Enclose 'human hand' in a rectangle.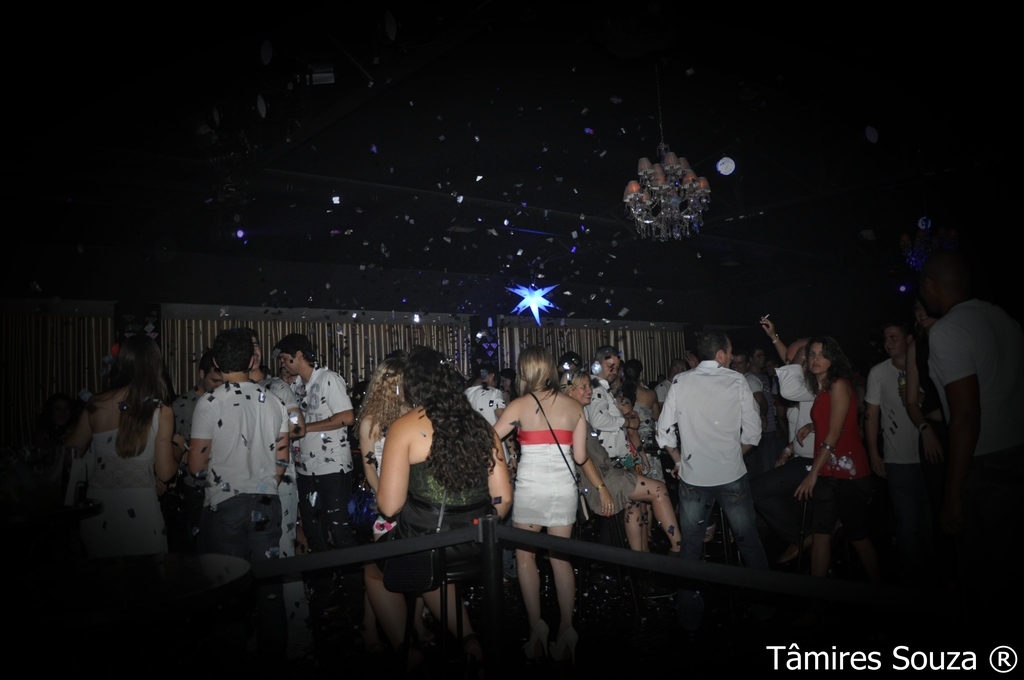
{"left": 924, "top": 426, "right": 942, "bottom": 470}.
